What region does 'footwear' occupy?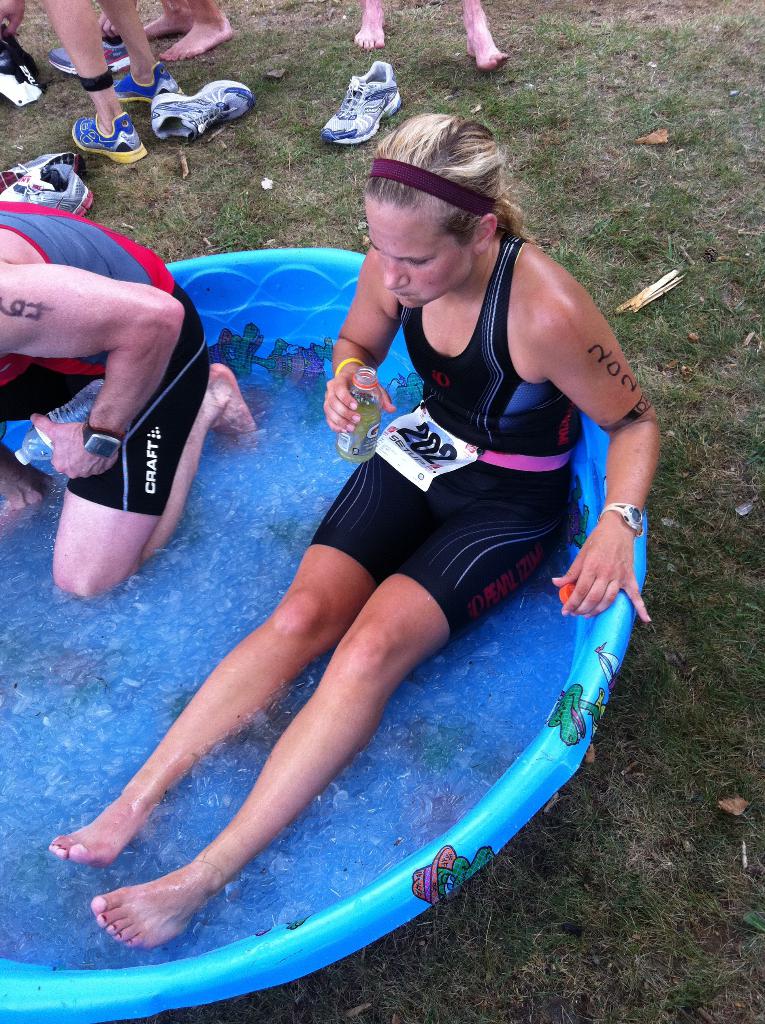
<box>2,166,96,218</box>.
